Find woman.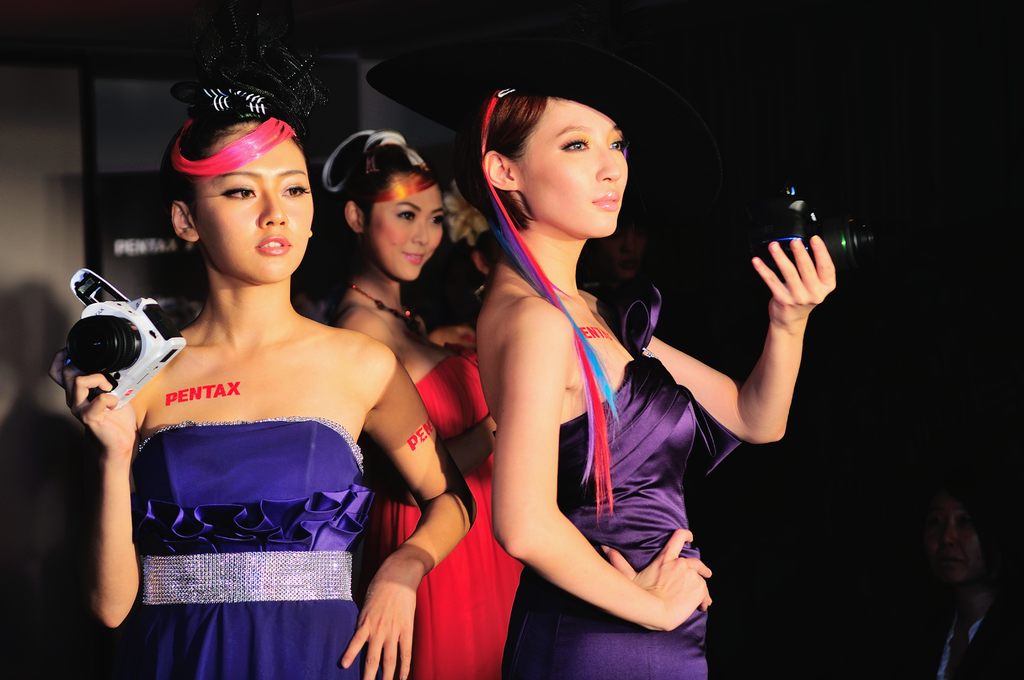
bbox=(83, 77, 437, 667).
